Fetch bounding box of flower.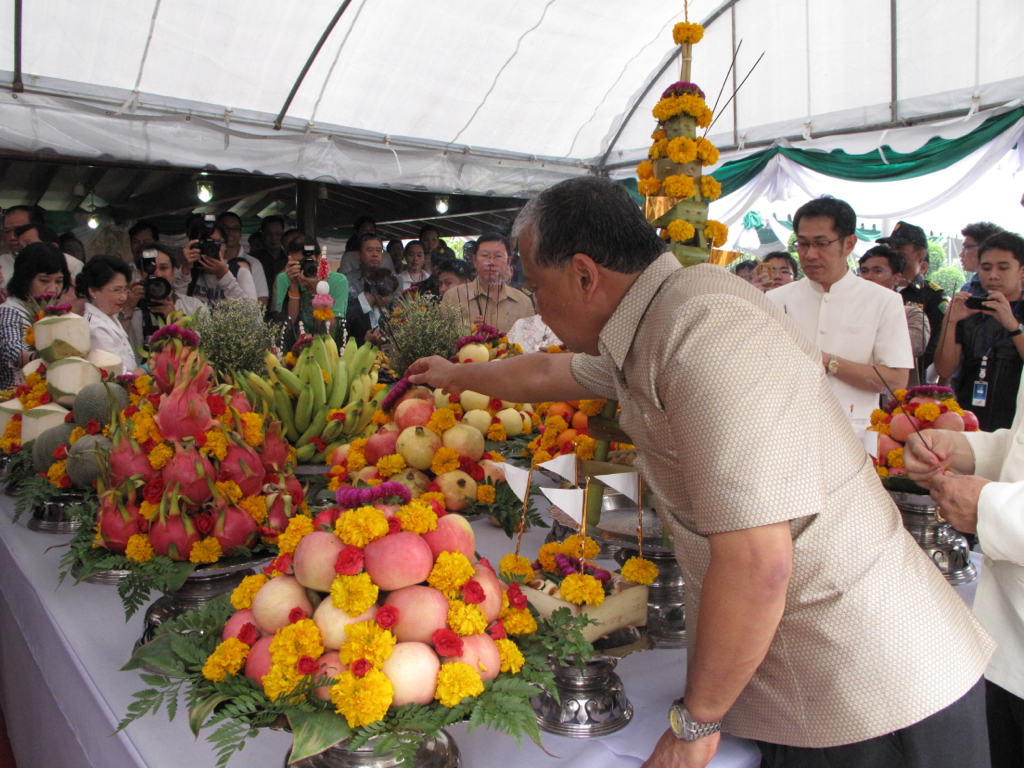
Bbox: <box>534,543,558,571</box>.
